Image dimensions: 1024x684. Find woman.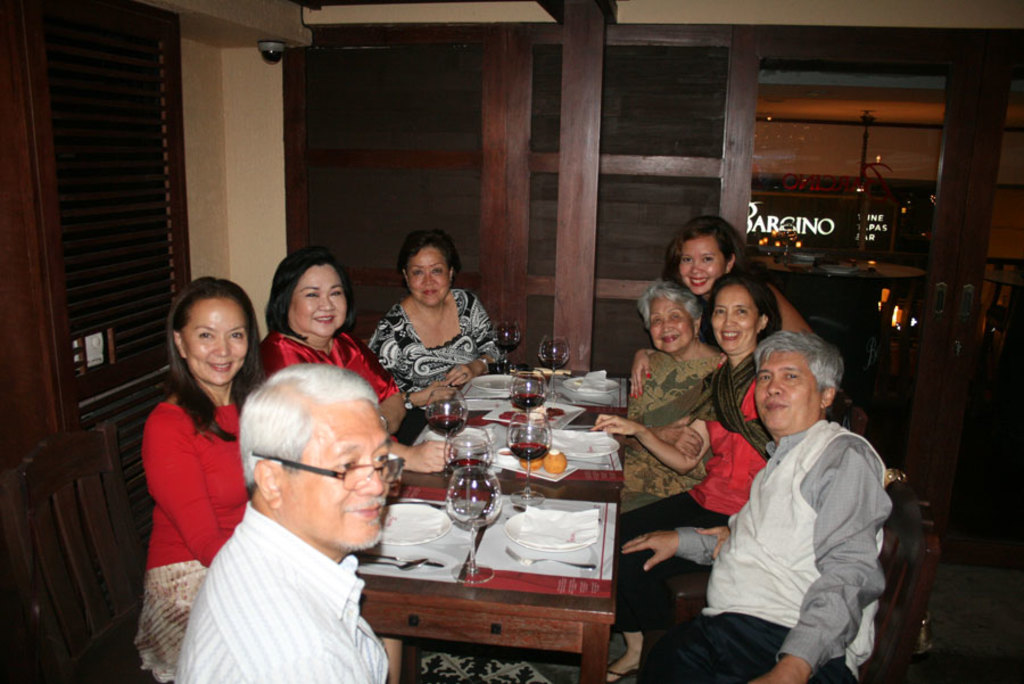
Rect(253, 245, 461, 472).
